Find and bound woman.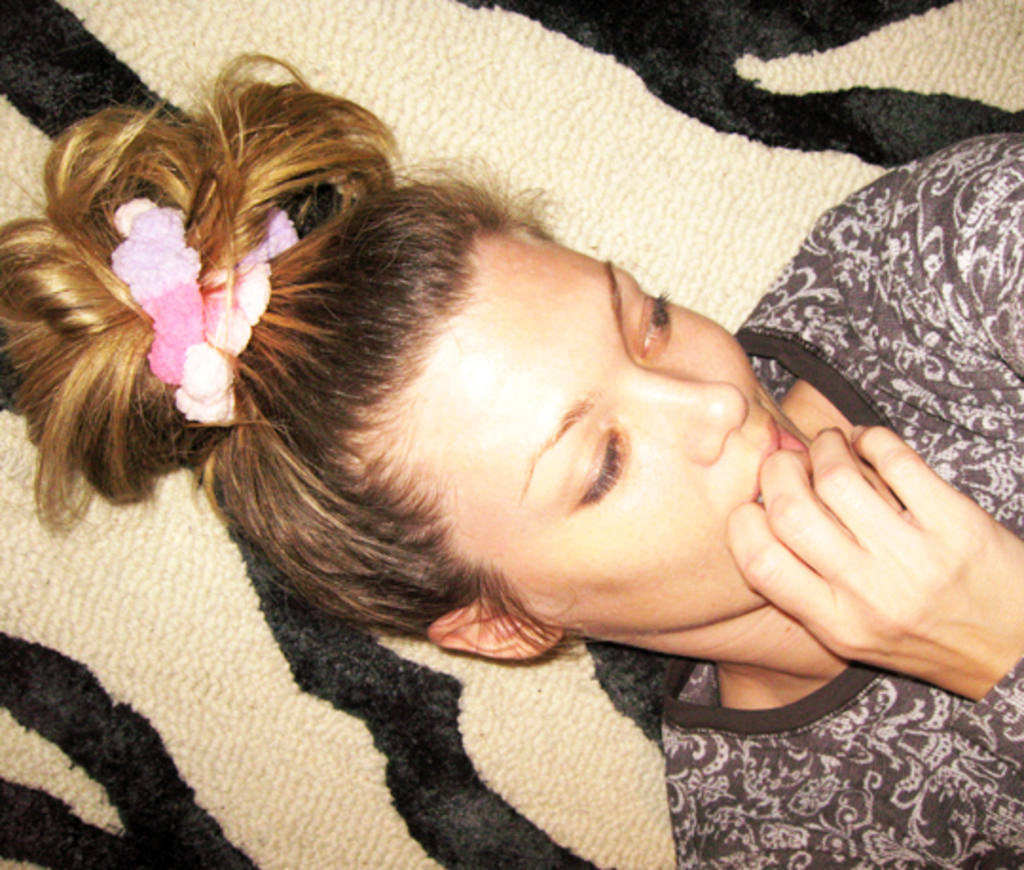
Bound: 0,45,1022,868.
